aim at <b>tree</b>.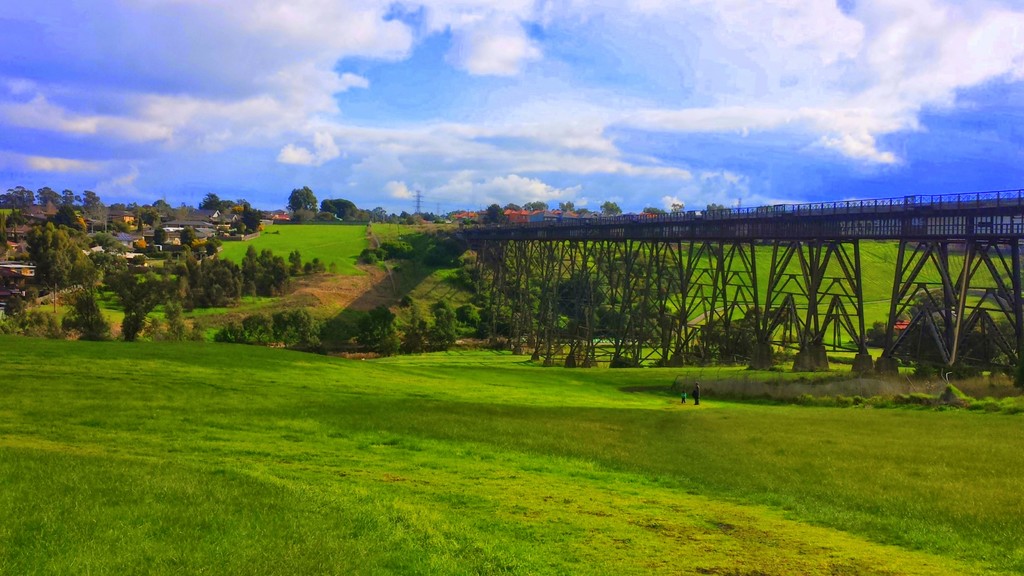
Aimed at (left=63, top=187, right=76, bottom=204).
